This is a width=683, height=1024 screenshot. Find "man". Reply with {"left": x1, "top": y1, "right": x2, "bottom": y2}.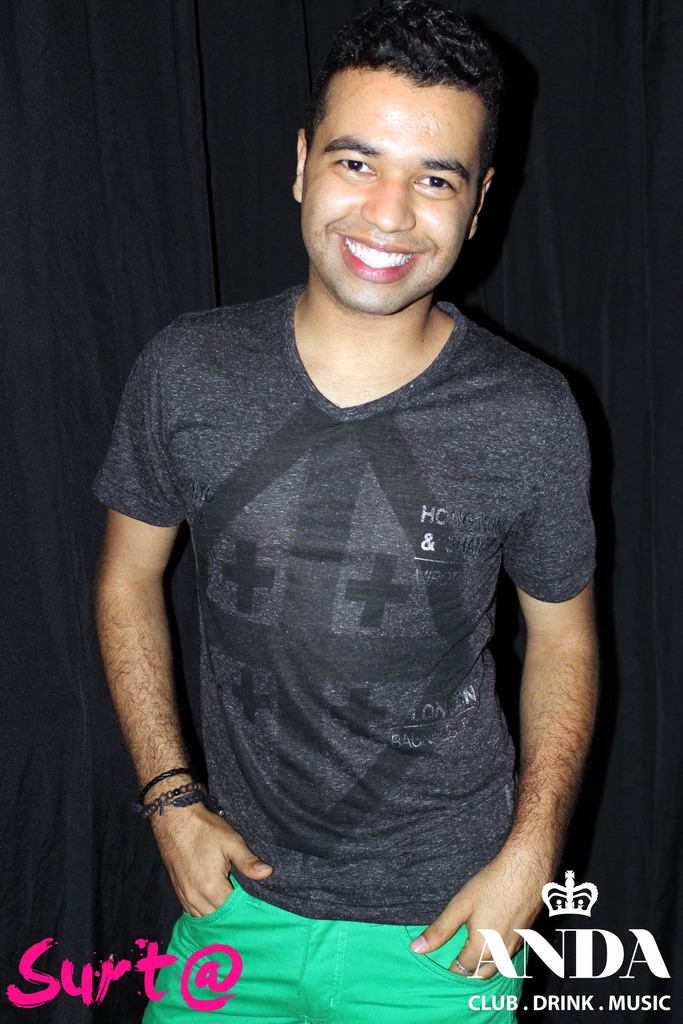
{"left": 91, "top": 0, "right": 595, "bottom": 1023}.
